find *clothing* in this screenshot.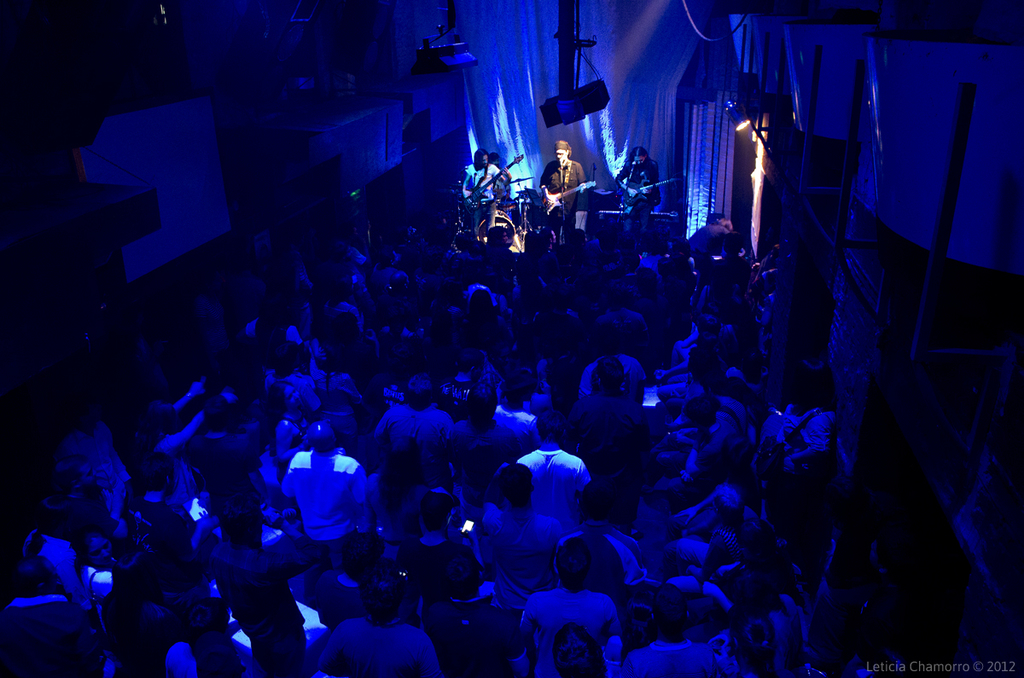
The bounding box for *clothing* is l=515, t=597, r=613, b=676.
